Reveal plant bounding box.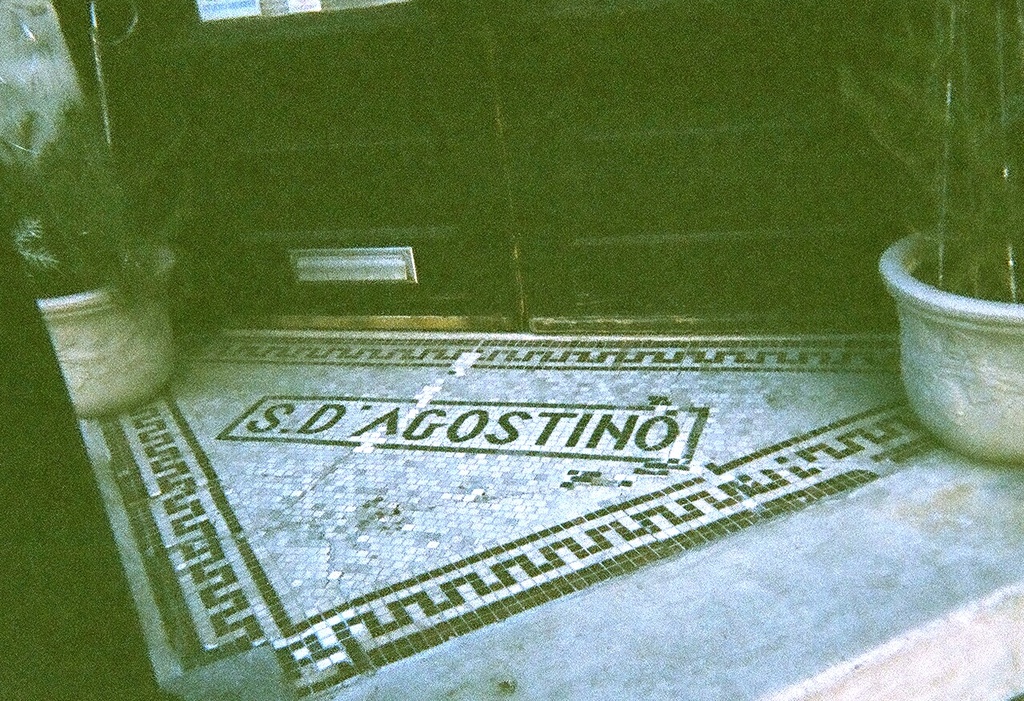
Revealed: Rect(836, 0, 1023, 308).
